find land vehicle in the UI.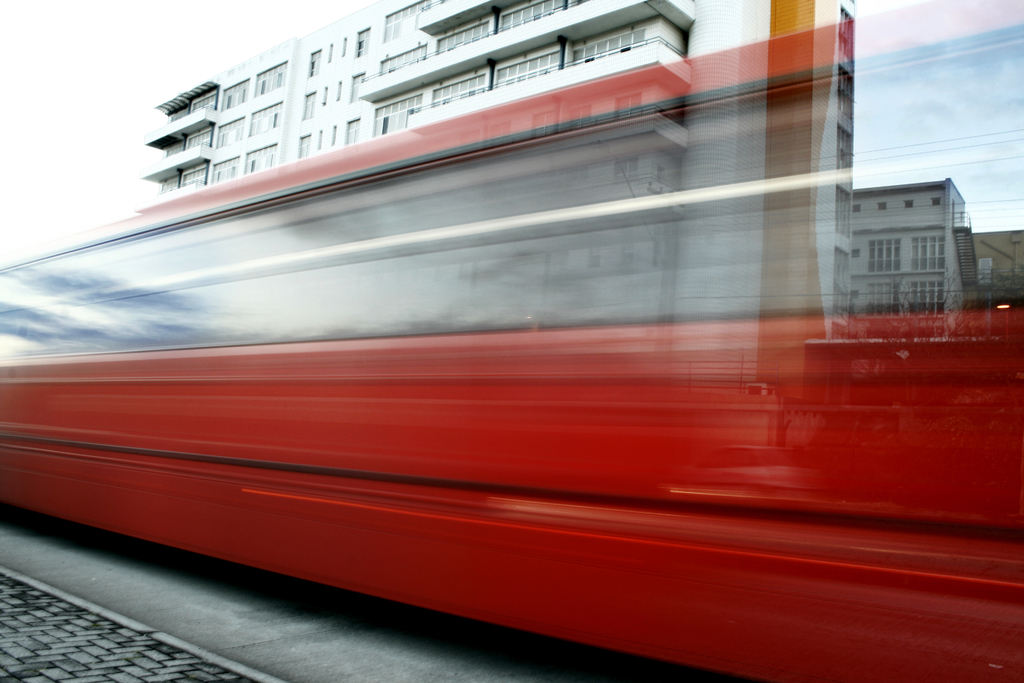
UI element at [x1=0, y1=0, x2=1023, y2=682].
